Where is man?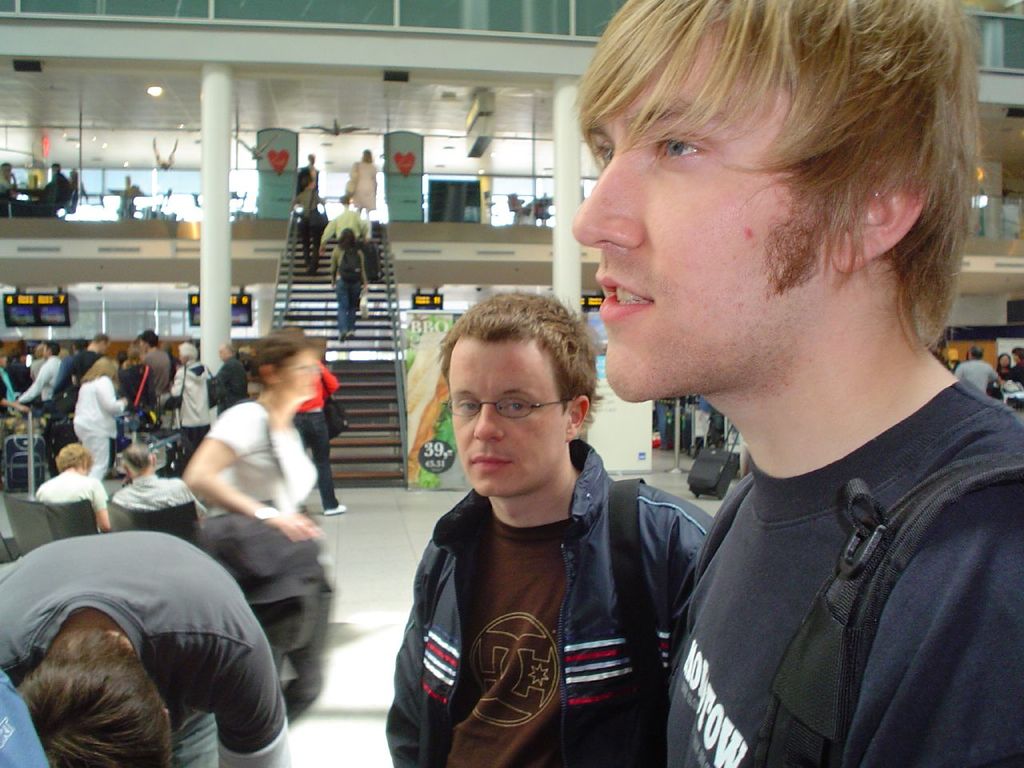
bbox=[38, 439, 102, 529].
